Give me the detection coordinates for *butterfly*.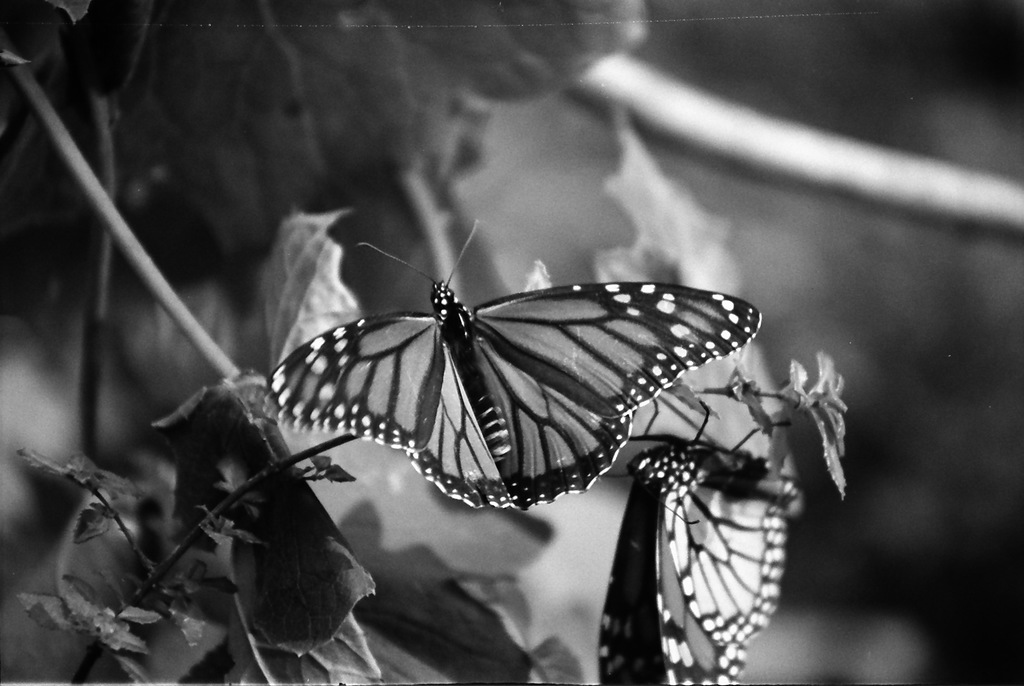
locate(584, 427, 810, 685).
